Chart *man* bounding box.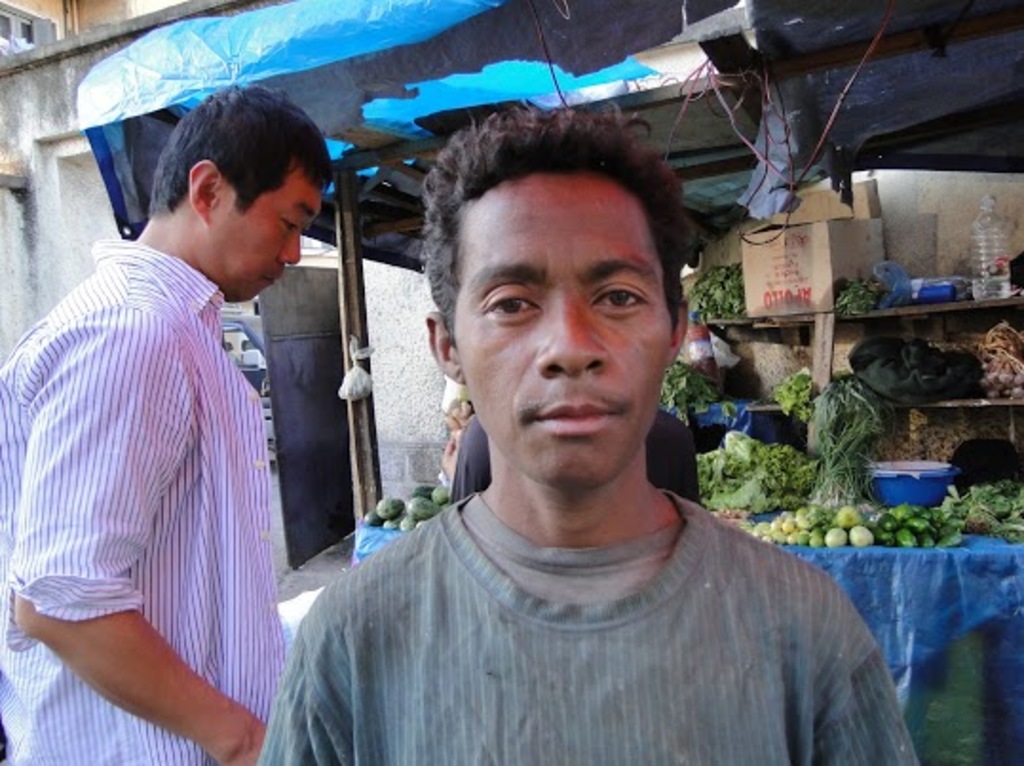
Charted: left=255, top=99, right=914, bottom=764.
